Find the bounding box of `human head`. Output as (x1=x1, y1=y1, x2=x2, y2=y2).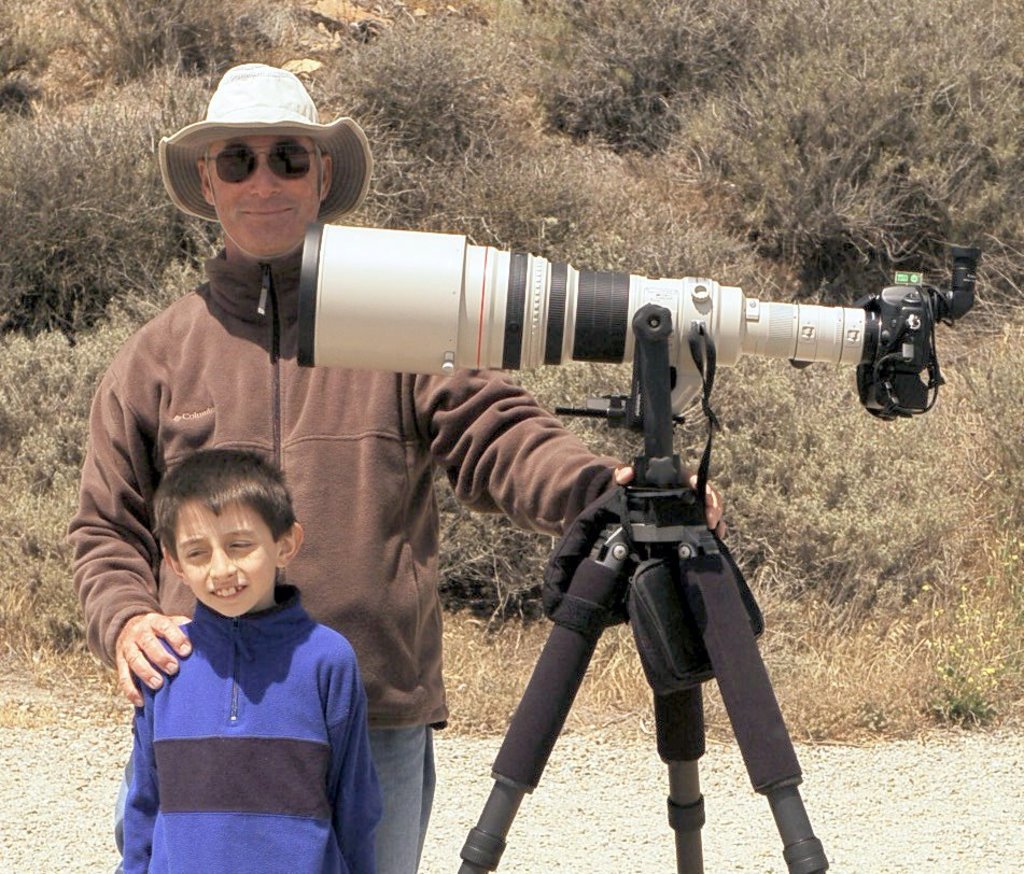
(x1=152, y1=450, x2=300, y2=614).
